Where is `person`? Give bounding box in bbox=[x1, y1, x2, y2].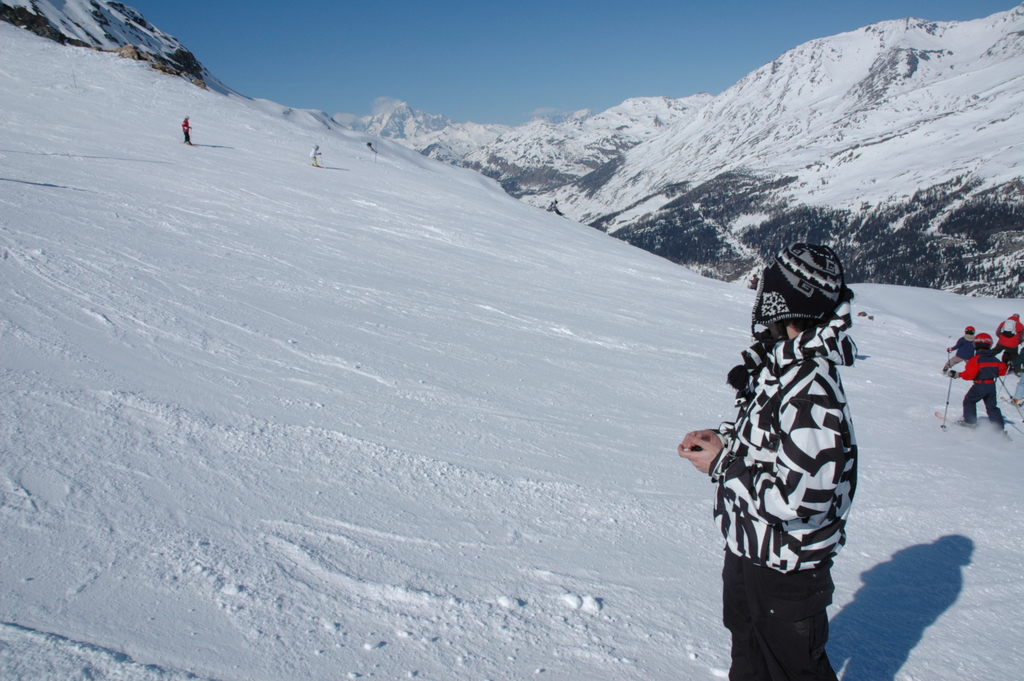
bbox=[942, 325, 977, 370].
